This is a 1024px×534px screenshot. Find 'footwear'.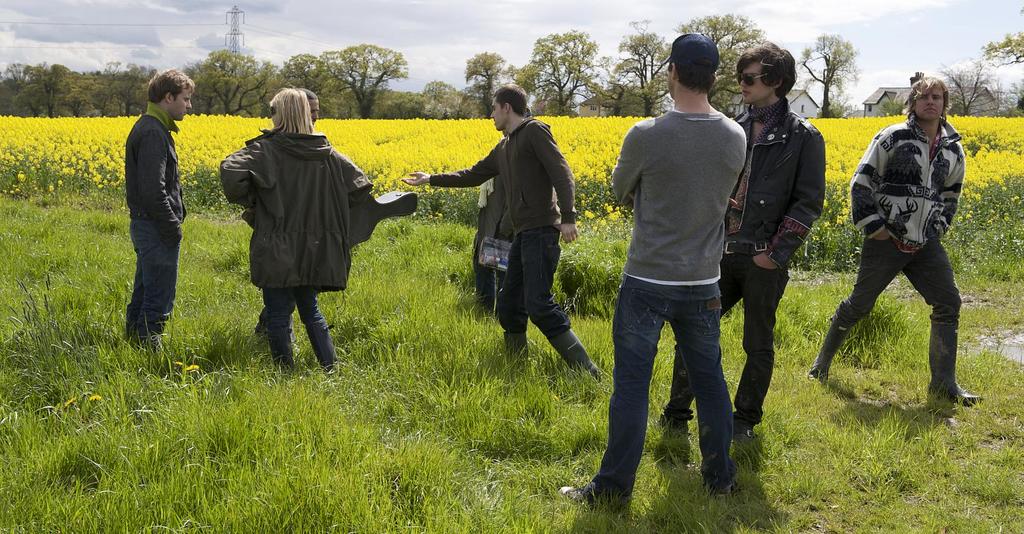
Bounding box: 548/328/602/383.
